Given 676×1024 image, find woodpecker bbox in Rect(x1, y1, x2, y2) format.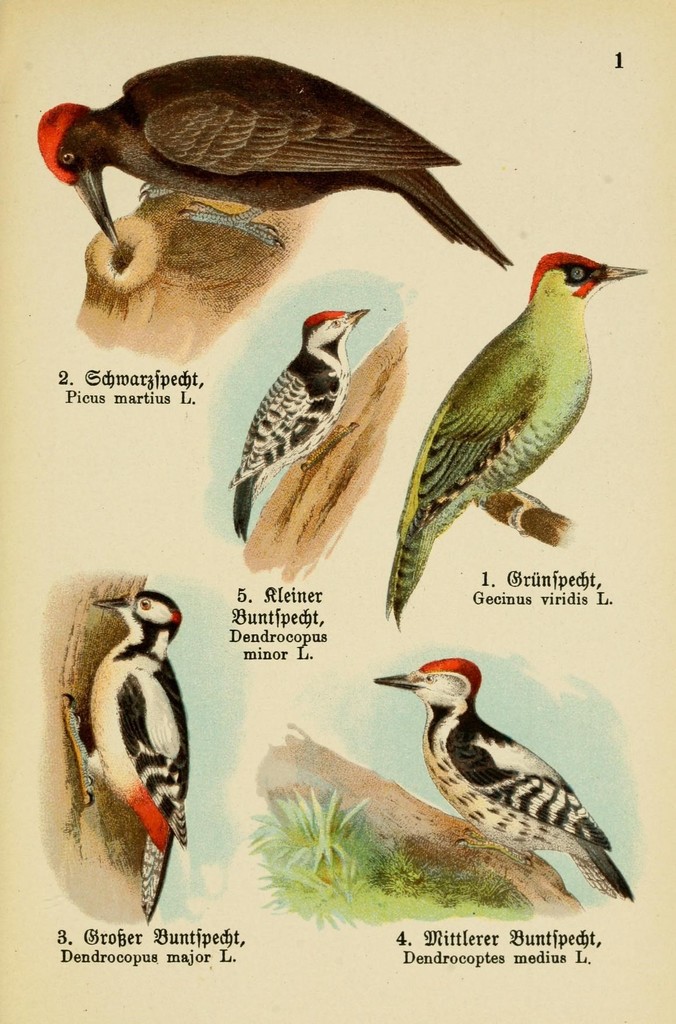
Rect(232, 303, 372, 541).
